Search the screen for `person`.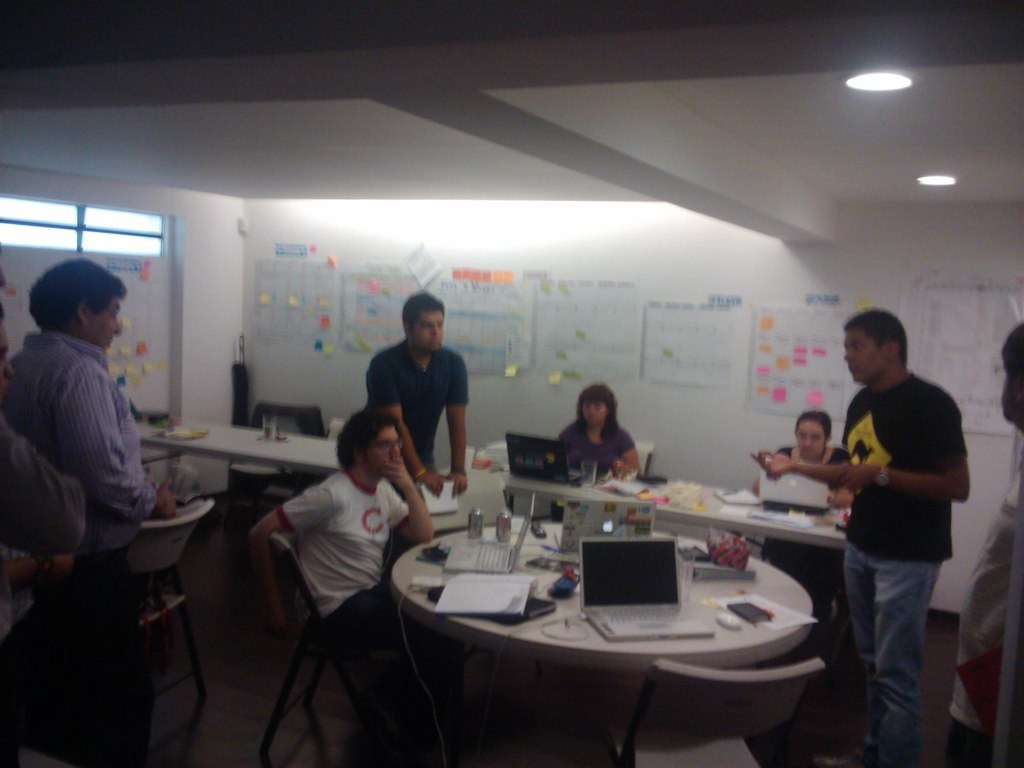
Found at box(0, 320, 89, 750).
